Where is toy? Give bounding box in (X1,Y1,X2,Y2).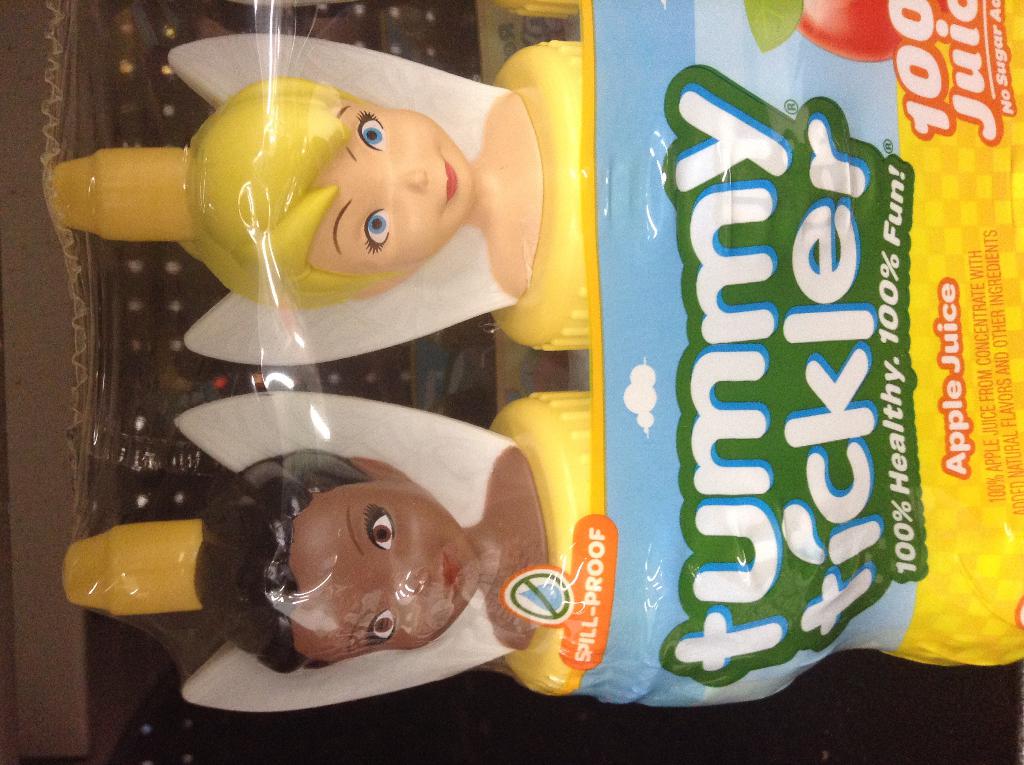
(59,392,602,715).
